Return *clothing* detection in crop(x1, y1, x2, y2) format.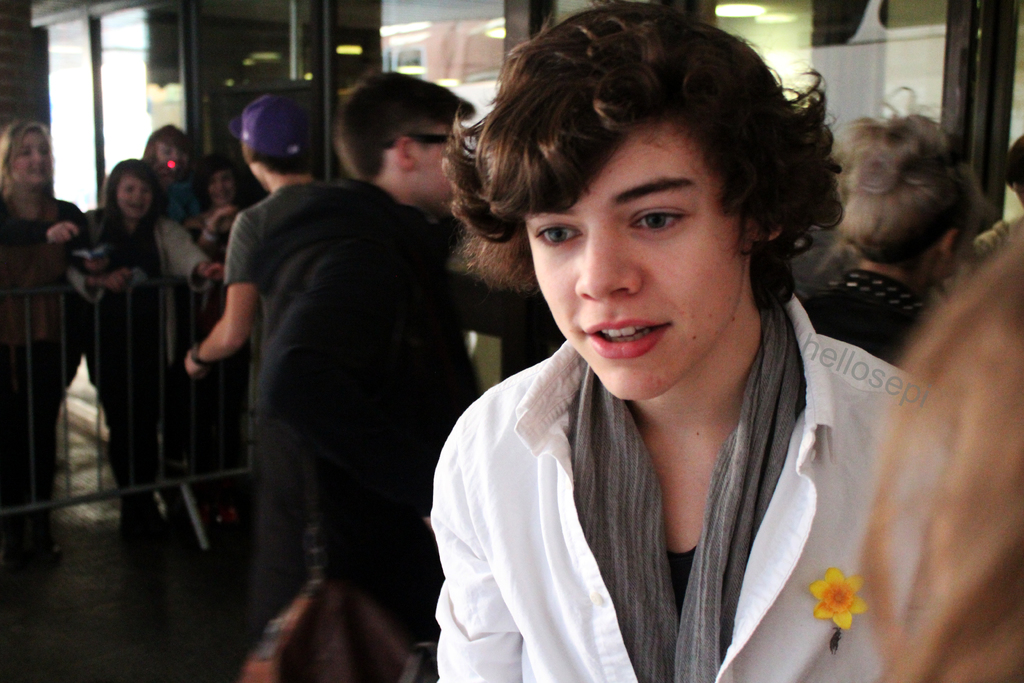
crop(68, 212, 206, 501).
